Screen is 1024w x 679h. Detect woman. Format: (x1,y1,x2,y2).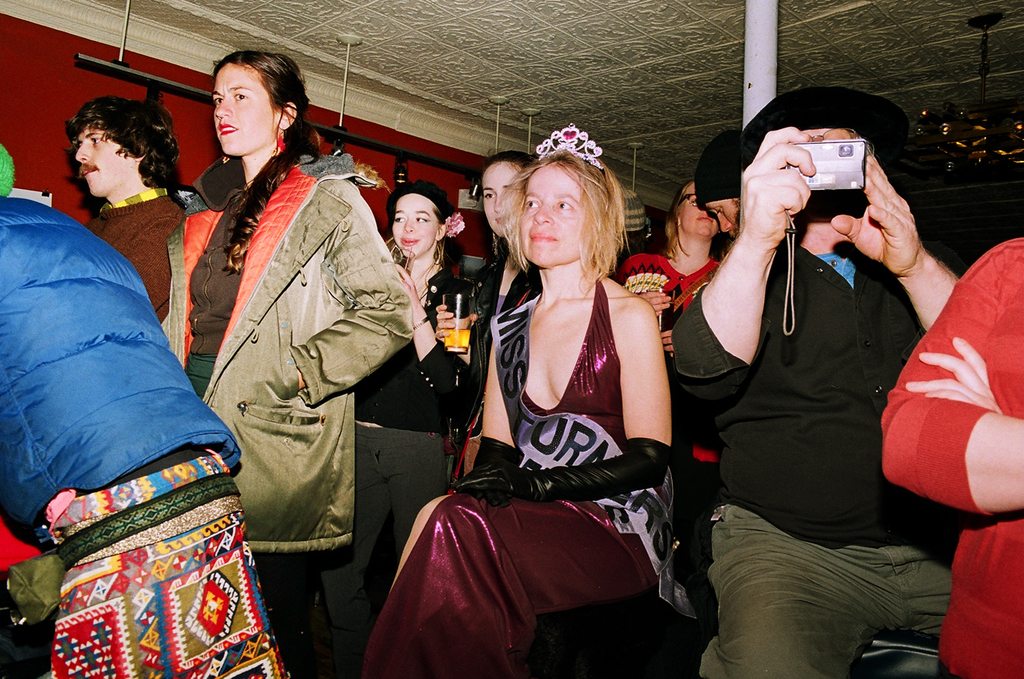
(617,180,726,364).
